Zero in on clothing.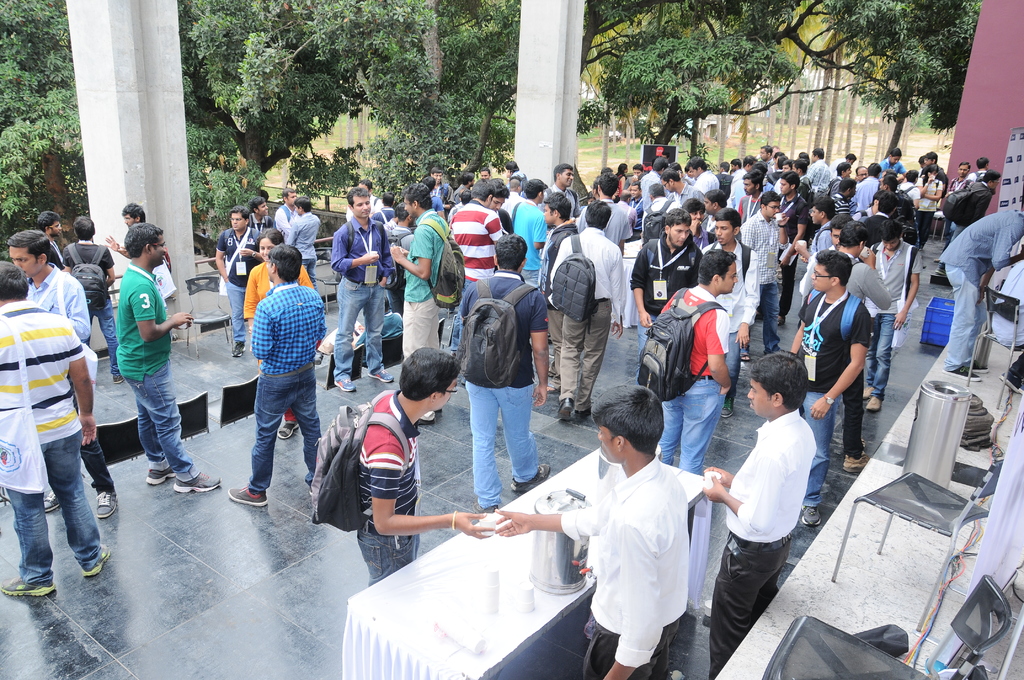
Zeroed in: locate(643, 194, 682, 240).
